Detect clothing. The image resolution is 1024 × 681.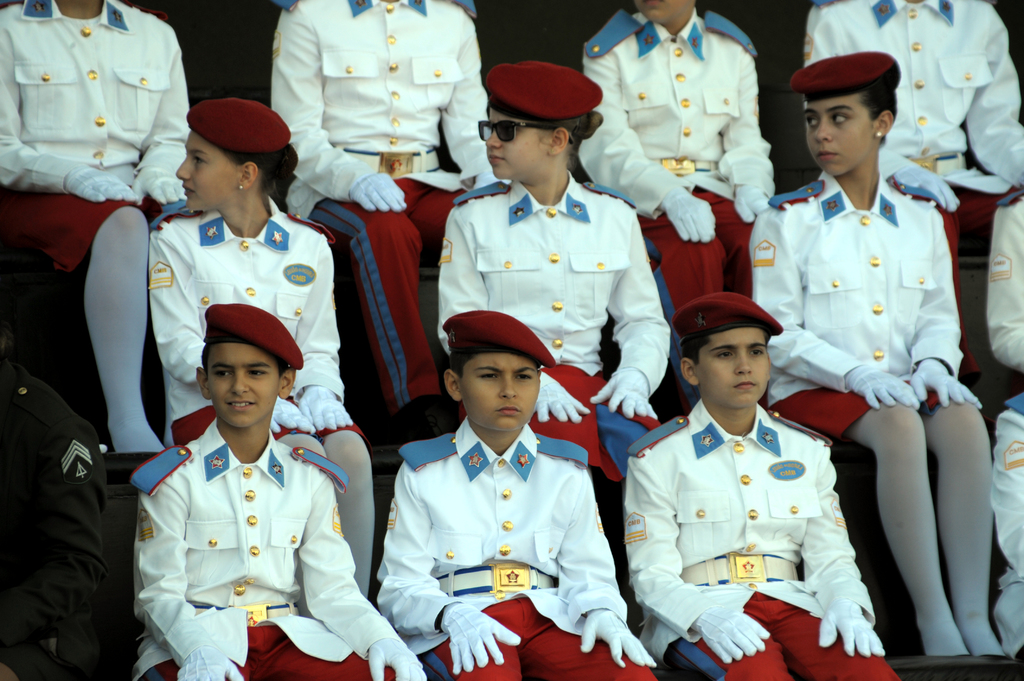
[x1=376, y1=421, x2=666, y2=680].
